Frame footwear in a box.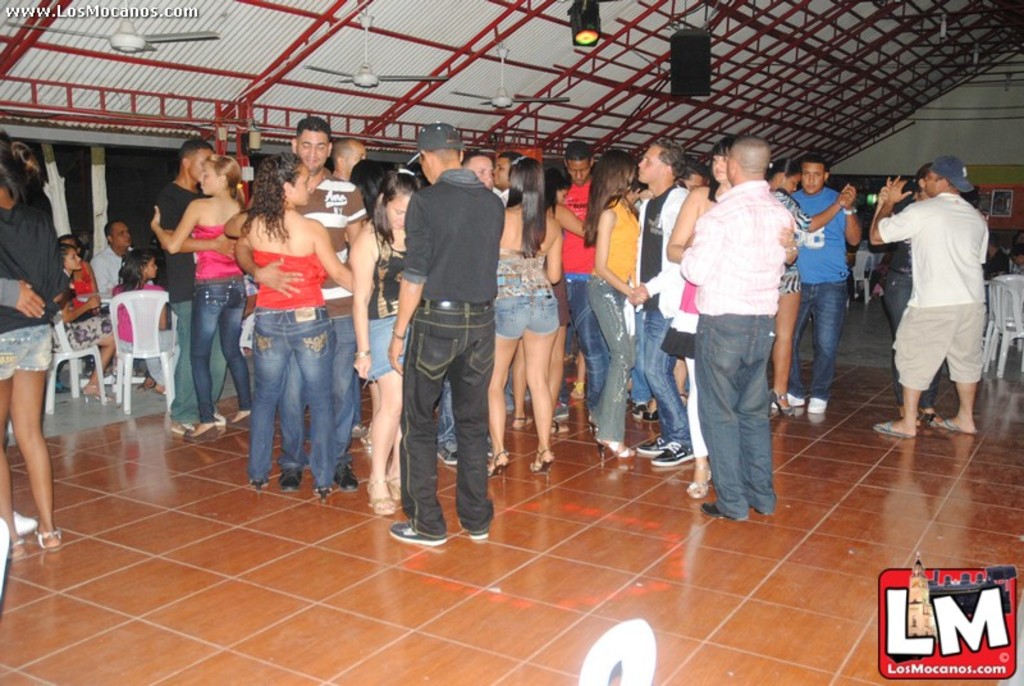
771, 385, 796, 417.
